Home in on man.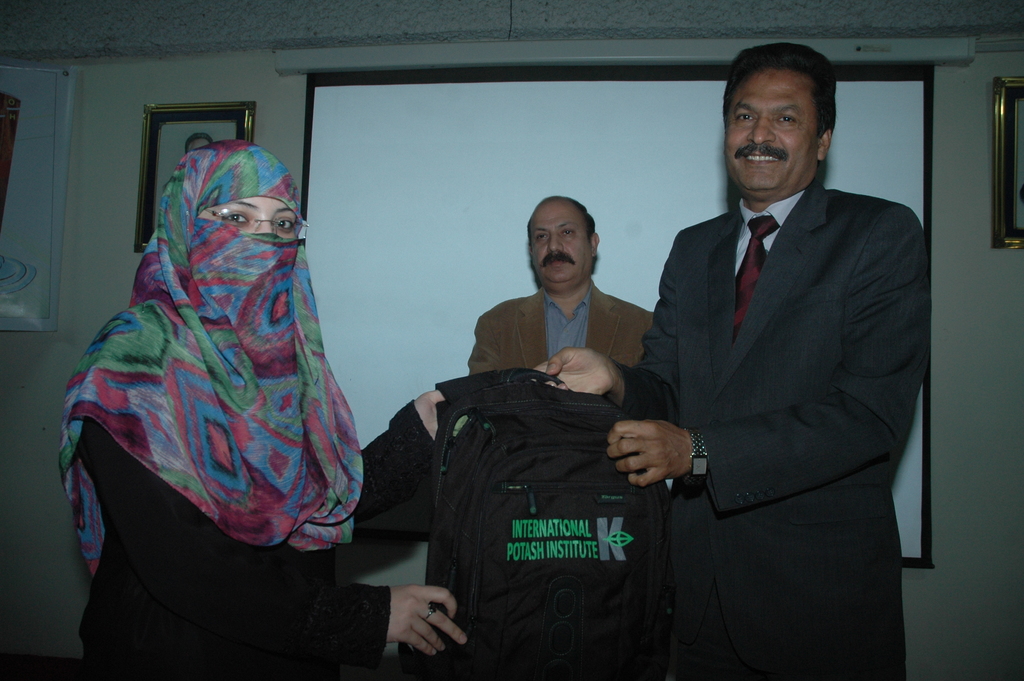
Homed in at [468,193,654,375].
